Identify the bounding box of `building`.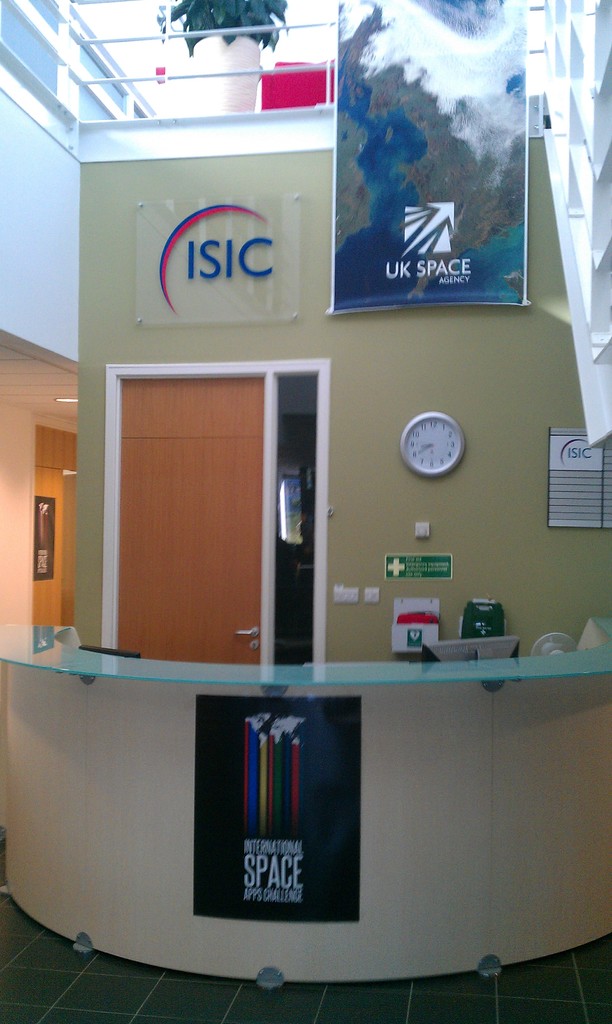
<box>0,0,611,1023</box>.
